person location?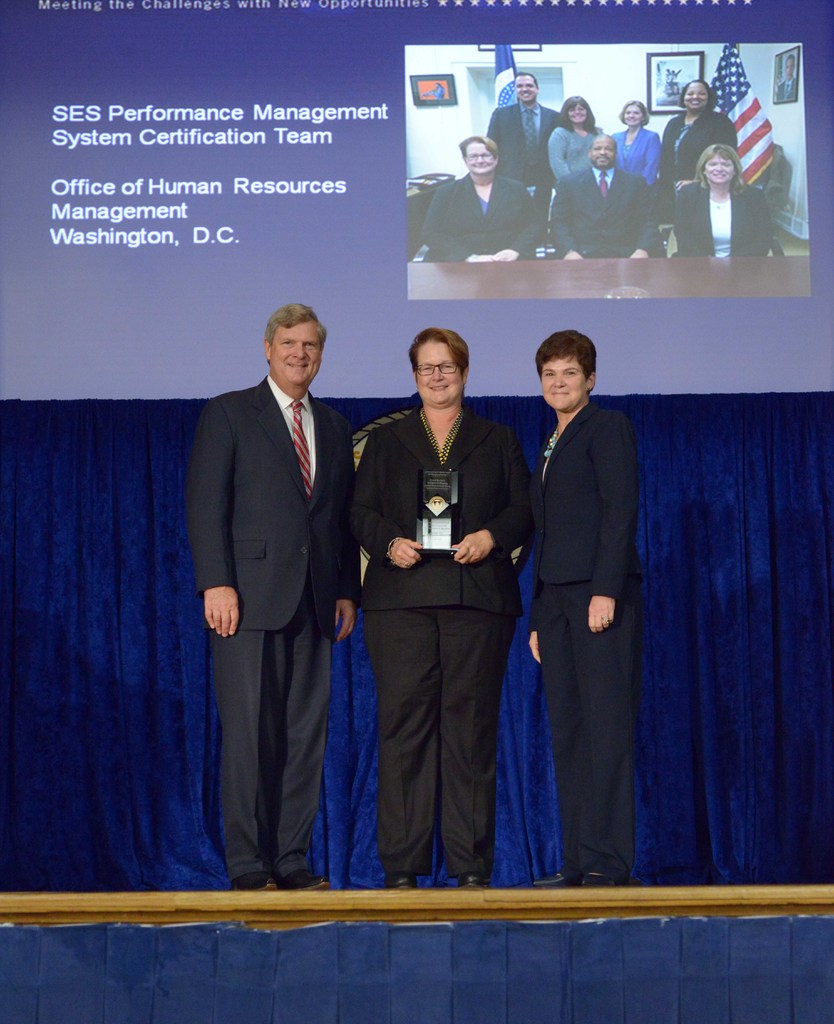
detection(667, 76, 735, 192)
